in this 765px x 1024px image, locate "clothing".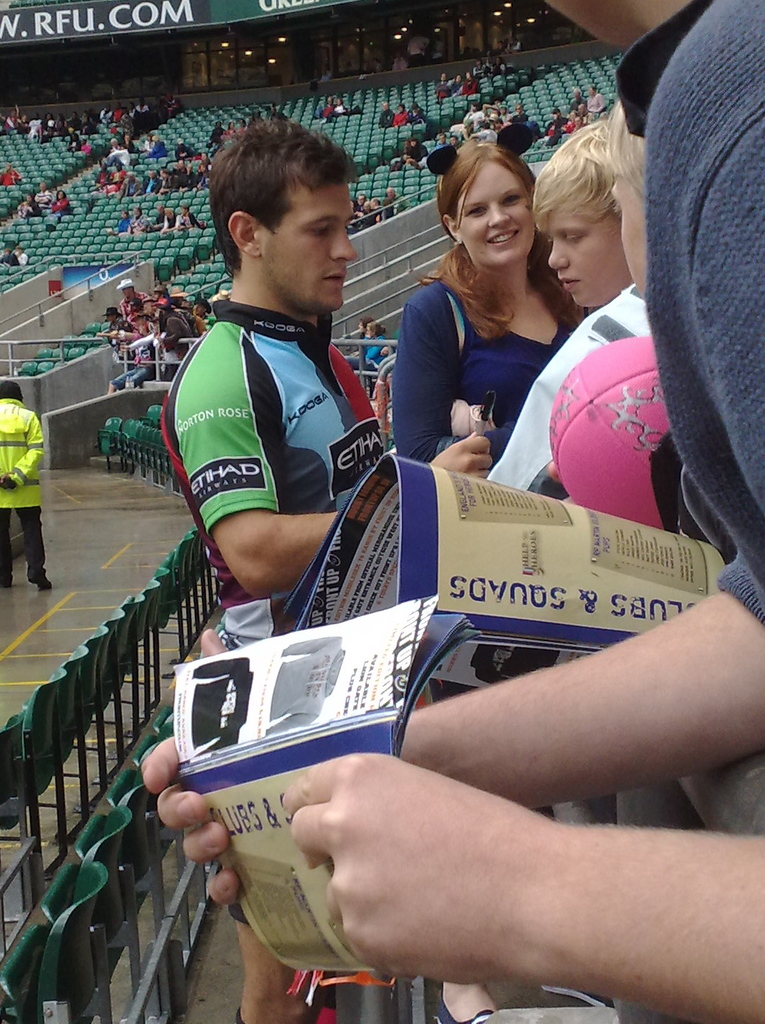
Bounding box: crop(612, 0, 764, 623).
